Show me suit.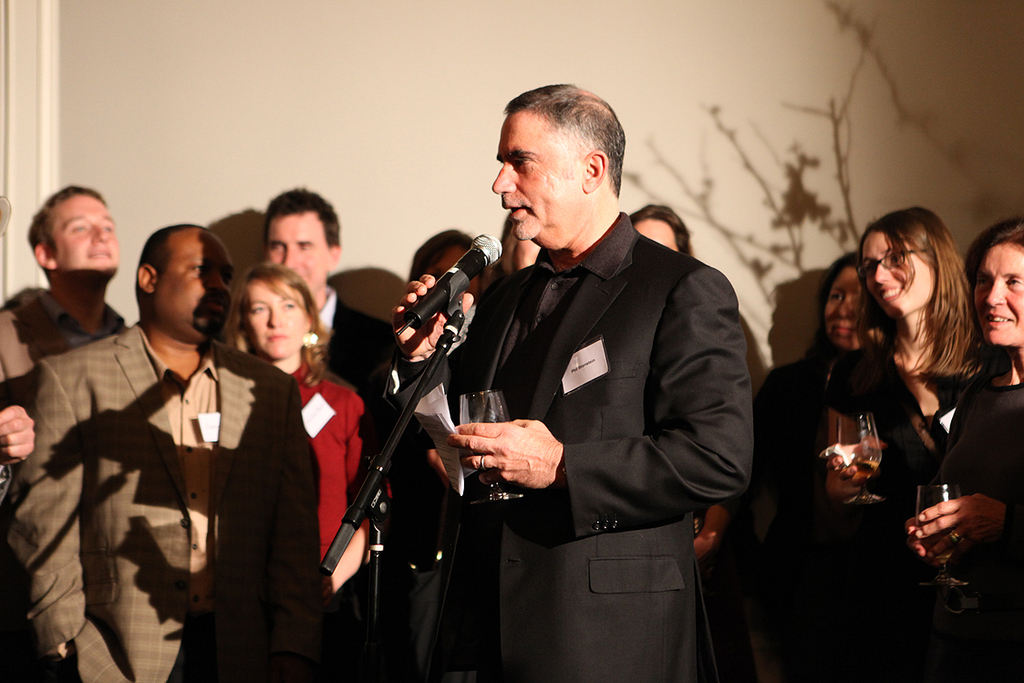
suit is here: <region>1, 313, 333, 682</region>.
